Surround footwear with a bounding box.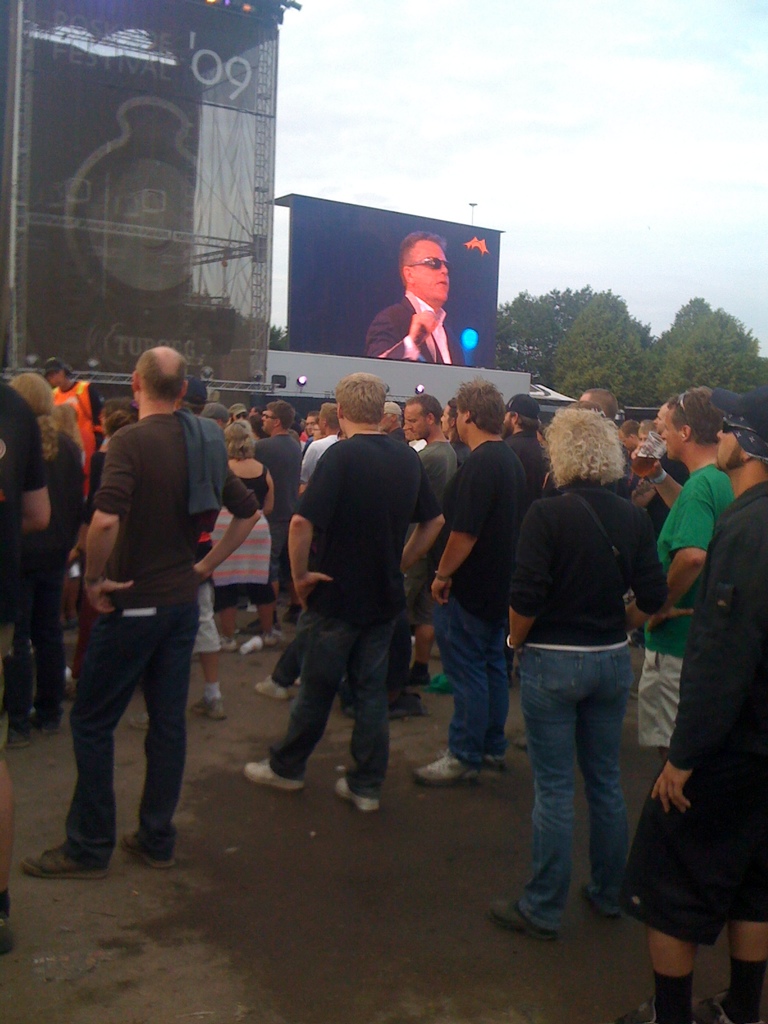
(left=699, top=967, right=767, bottom=1021).
